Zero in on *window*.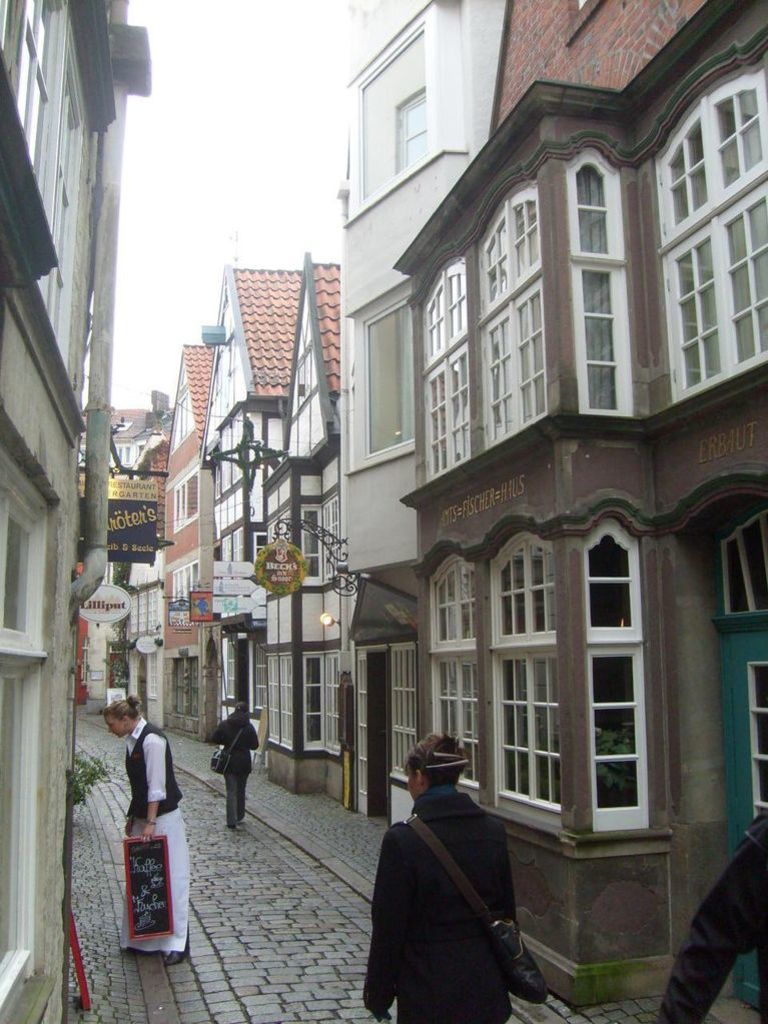
Zeroed in: [left=652, top=72, right=767, bottom=394].
